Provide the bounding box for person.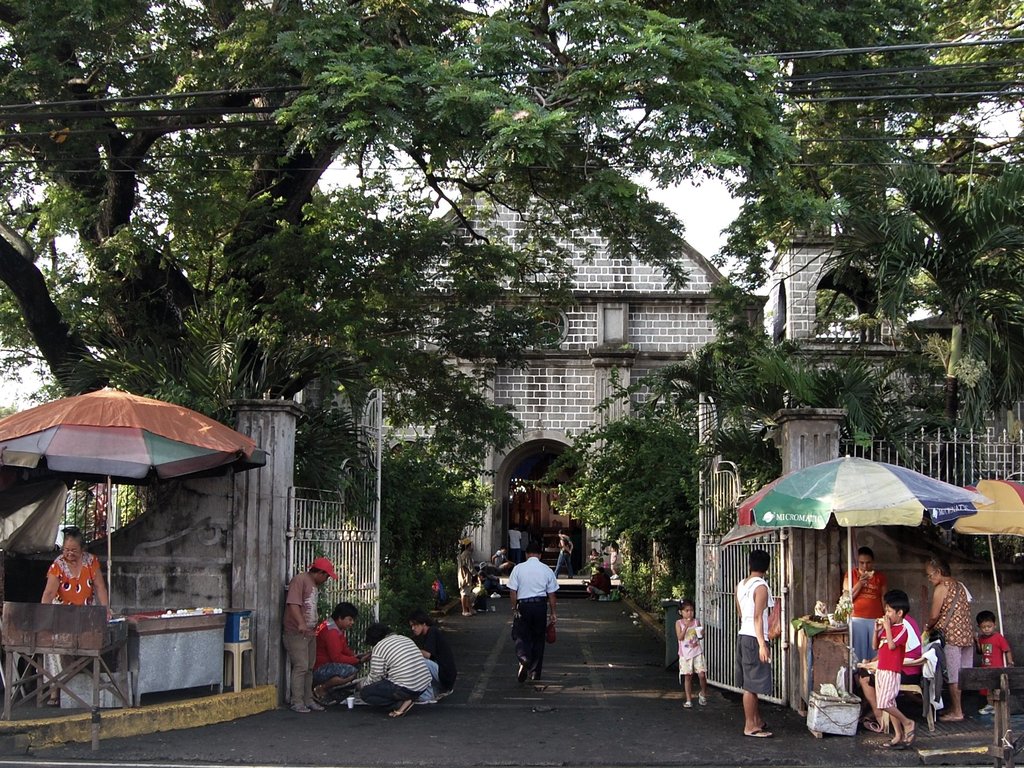
[x1=508, y1=522, x2=521, y2=566].
